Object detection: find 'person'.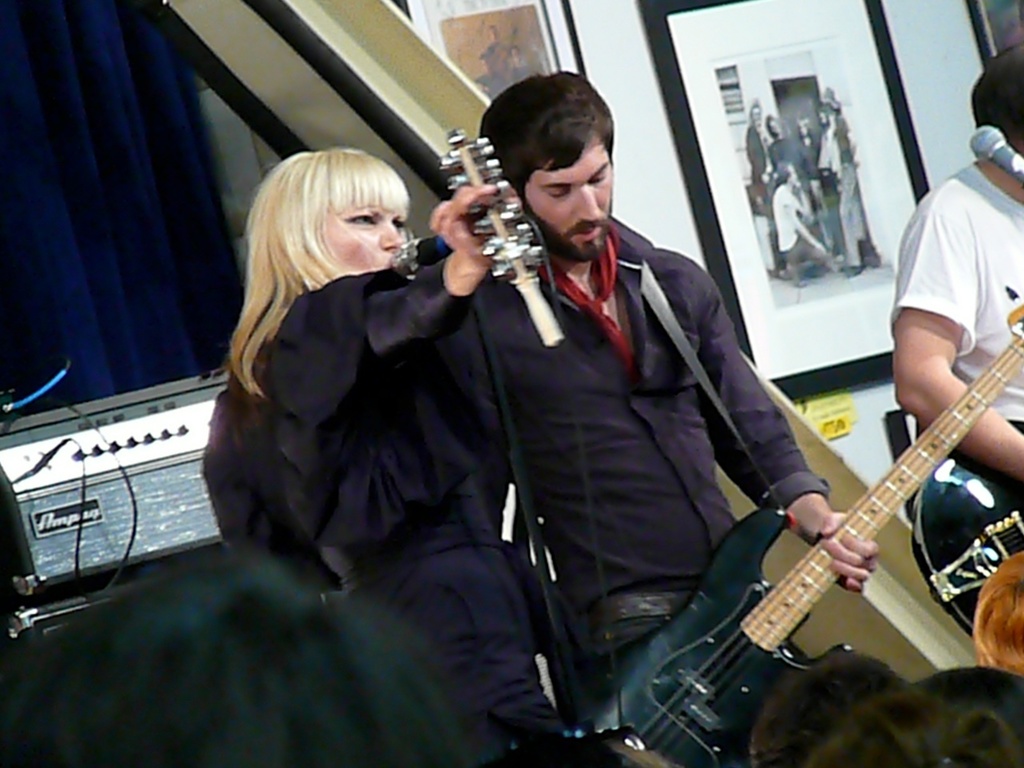
x1=198, y1=138, x2=575, y2=767.
